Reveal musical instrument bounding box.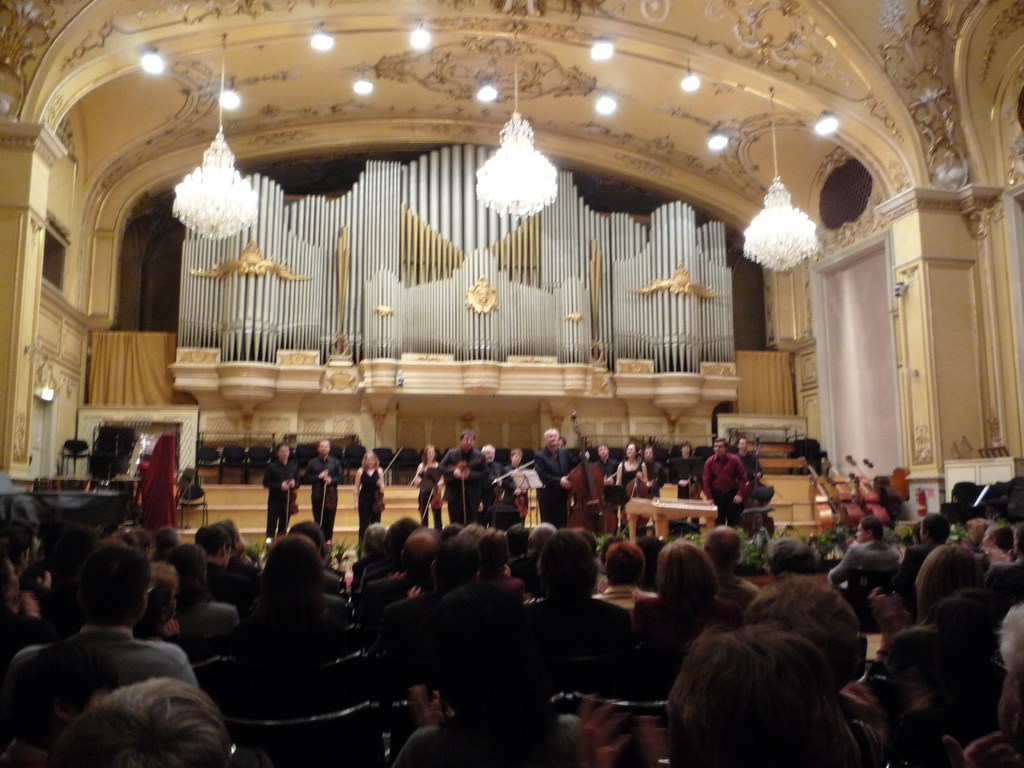
Revealed: select_region(509, 479, 531, 524).
